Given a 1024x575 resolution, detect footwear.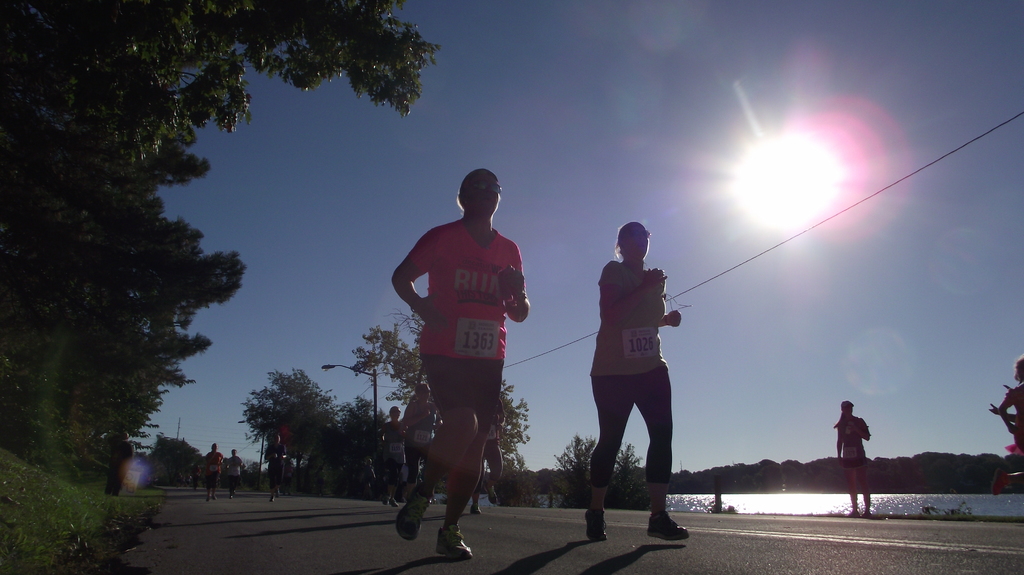
[584,509,611,540].
